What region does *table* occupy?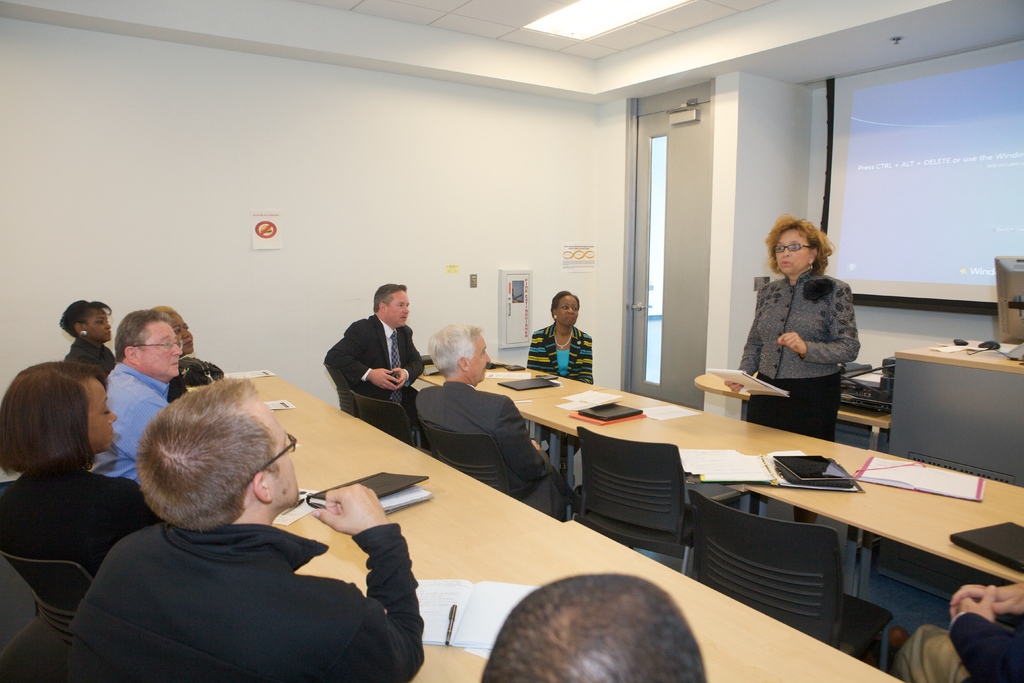
box(164, 374, 927, 682).
